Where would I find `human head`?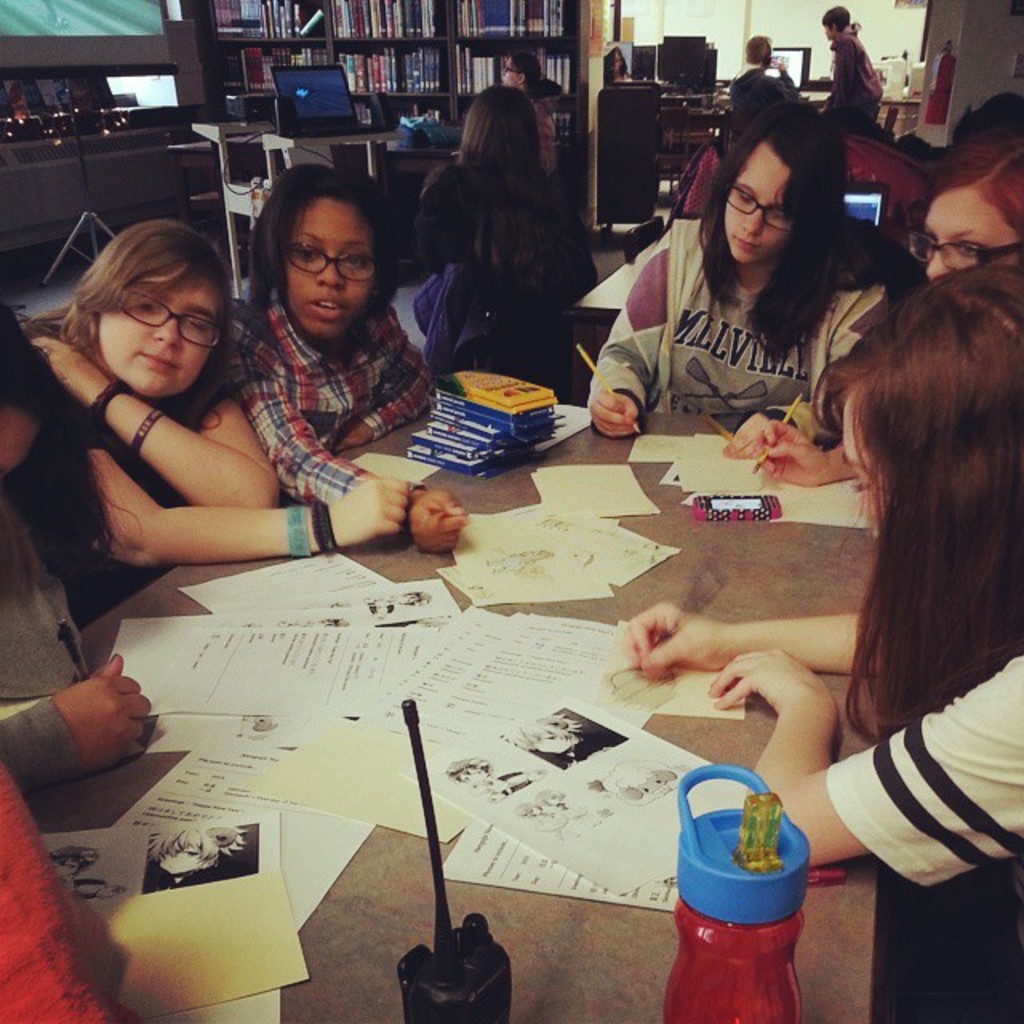
At bbox=(499, 54, 542, 93).
